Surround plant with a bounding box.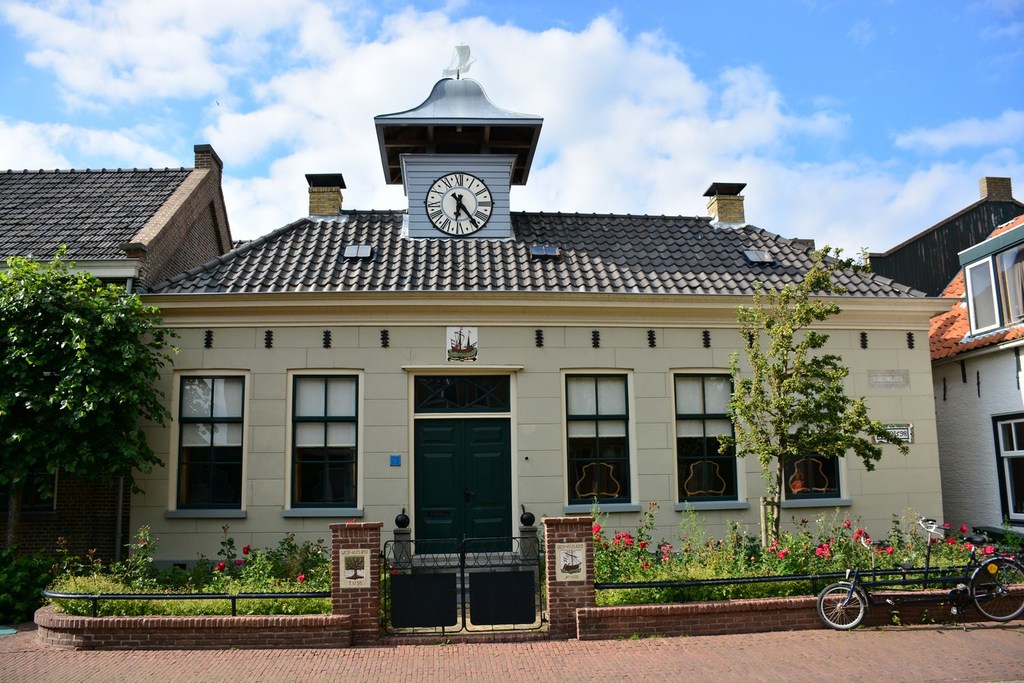
bbox(713, 250, 911, 559).
